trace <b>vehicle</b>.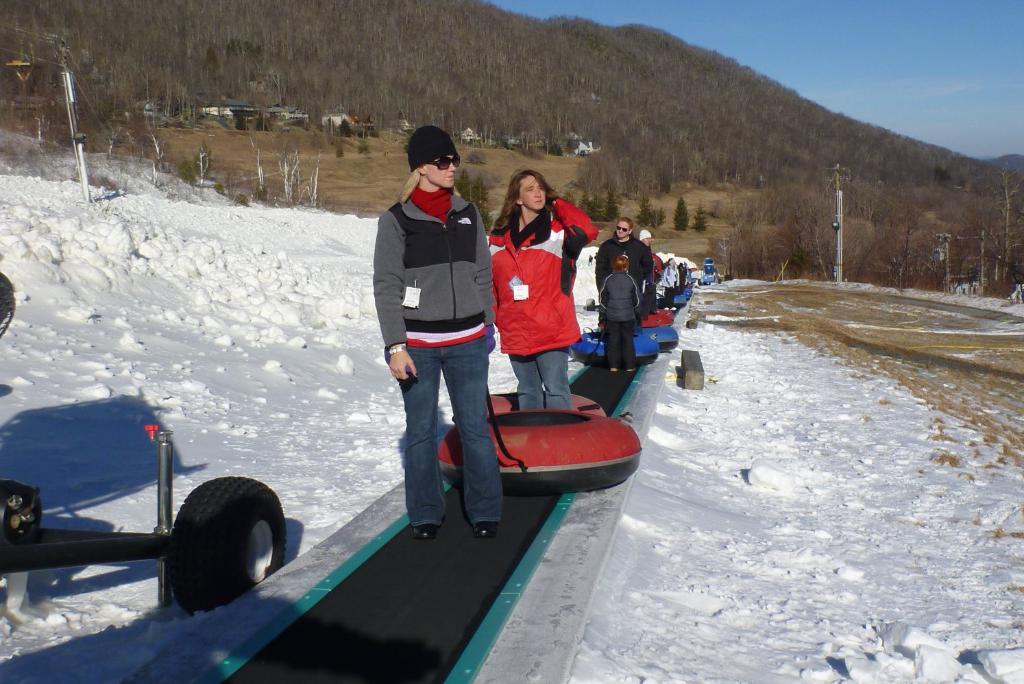
Traced to left=0, top=425, right=287, bottom=612.
